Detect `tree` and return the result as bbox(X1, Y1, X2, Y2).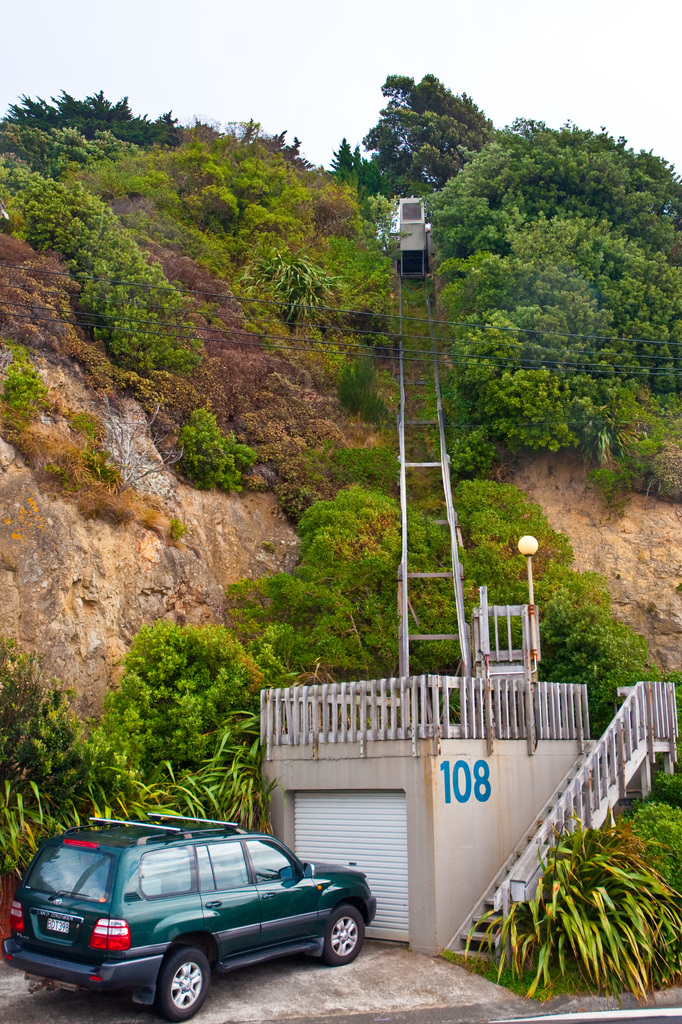
bbox(0, 609, 273, 833).
